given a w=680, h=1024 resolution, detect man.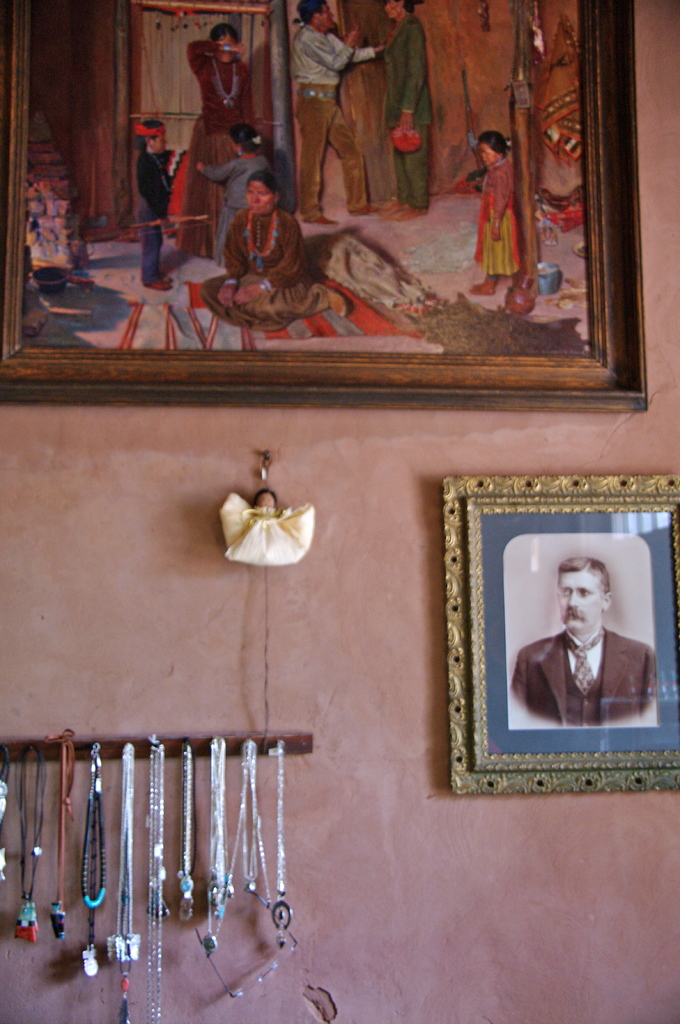
box(386, 0, 438, 218).
